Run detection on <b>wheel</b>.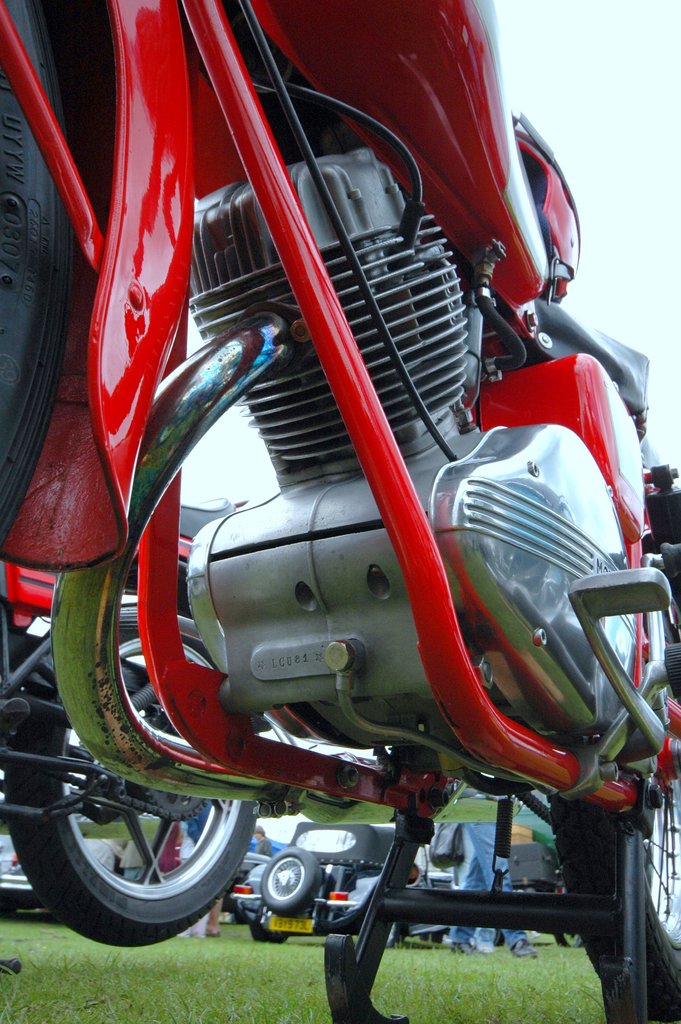
Result: box=[19, 751, 285, 940].
